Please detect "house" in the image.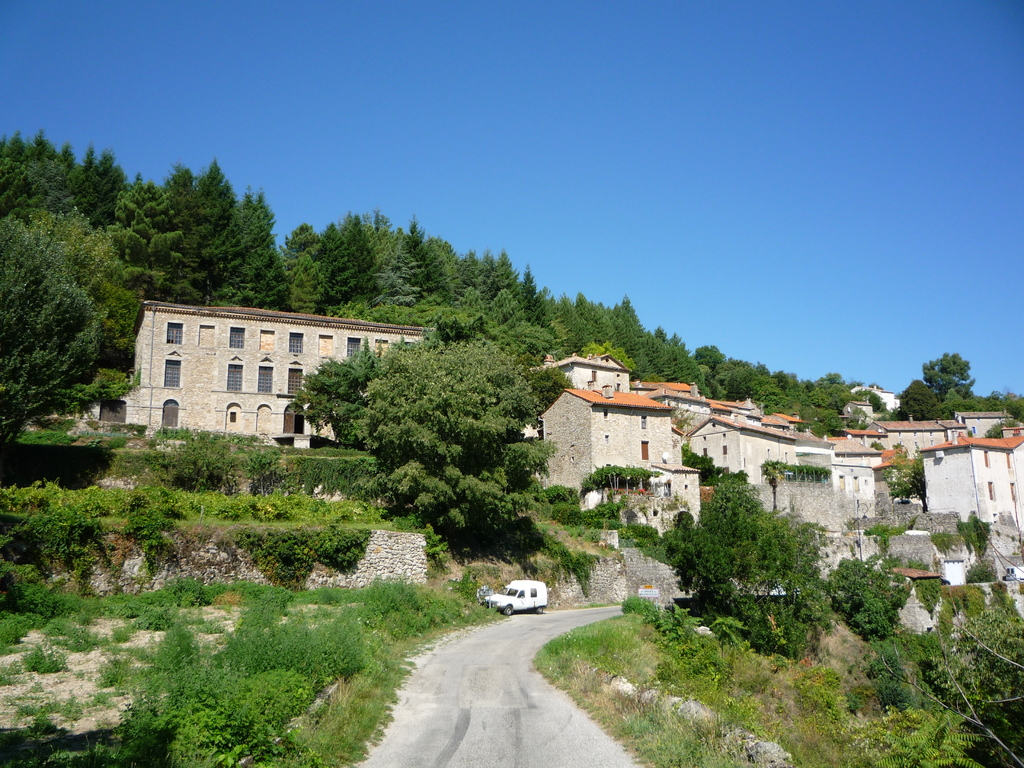
region(120, 287, 438, 462).
